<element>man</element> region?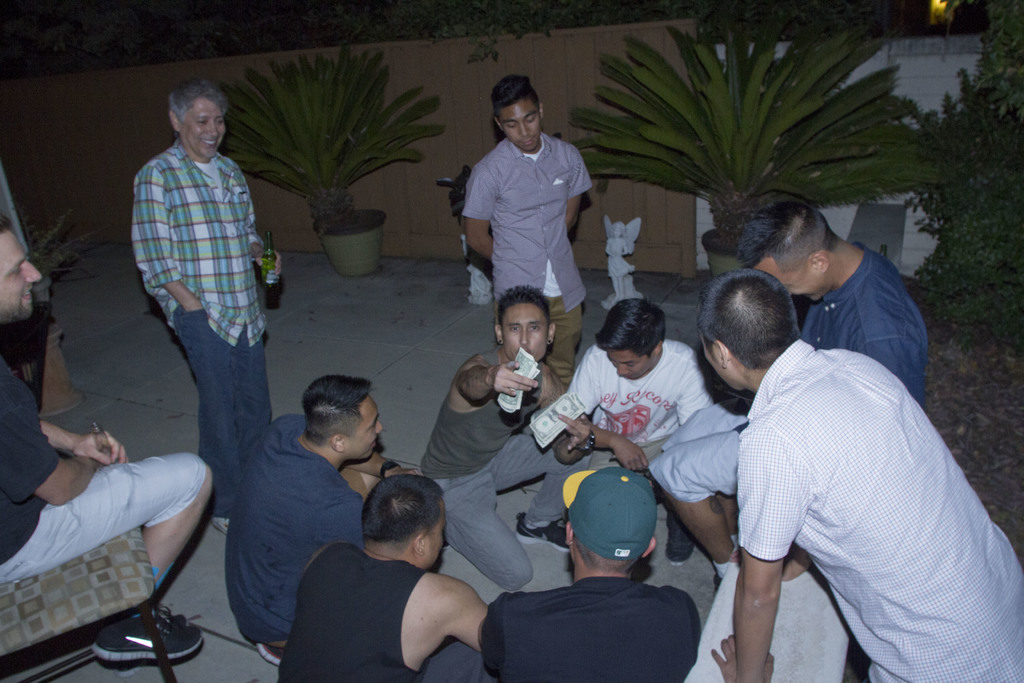
[474, 463, 699, 682]
